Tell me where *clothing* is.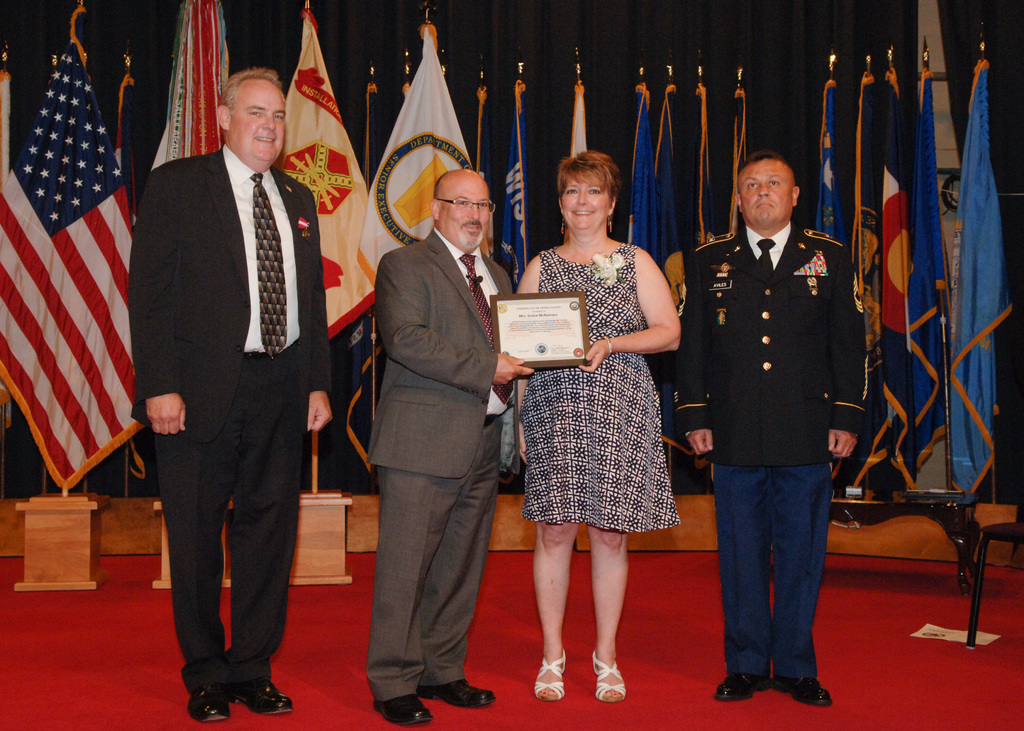
*clothing* is at [x1=691, y1=167, x2=879, y2=674].
